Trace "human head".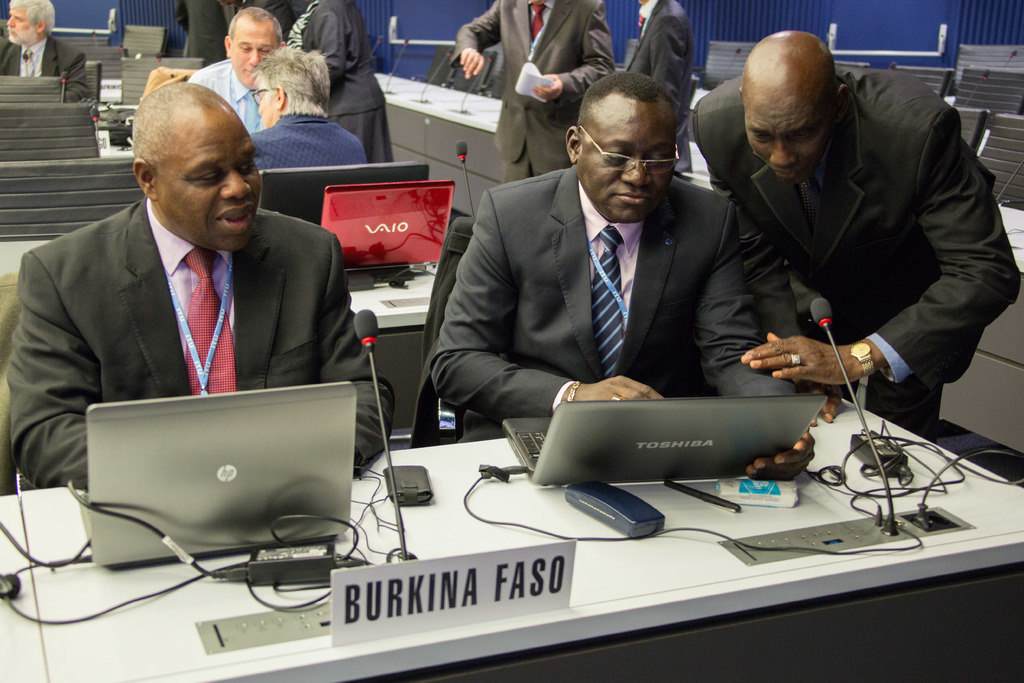
Traced to [121,67,253,238].
